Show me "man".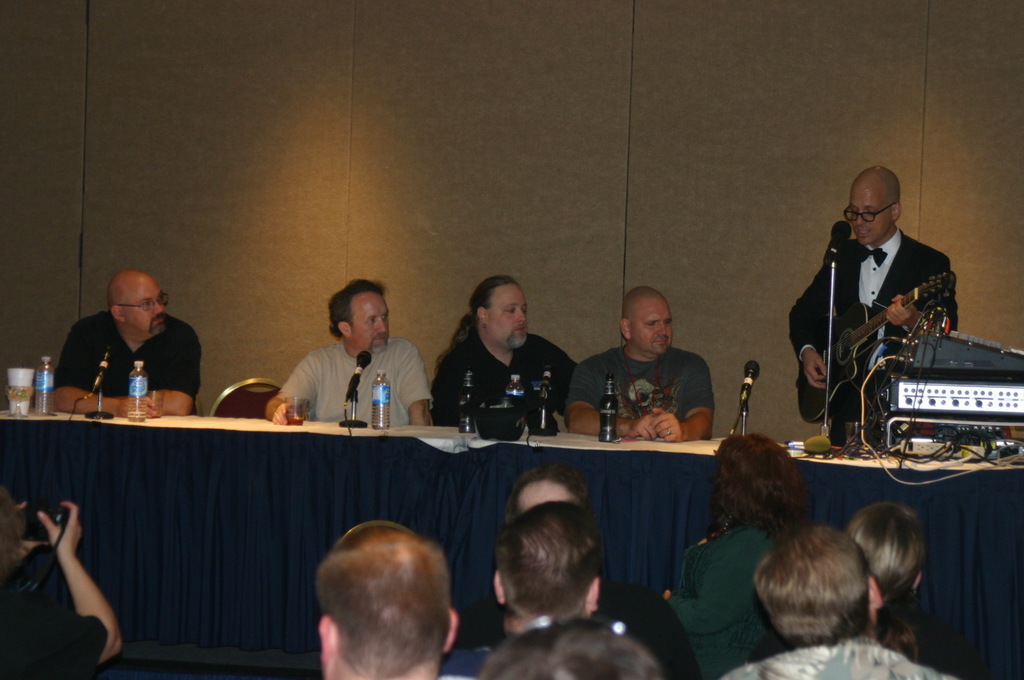
"man" is here: {"x1": 318, "y1": 498, "x2": 445, "y2": 679}.
